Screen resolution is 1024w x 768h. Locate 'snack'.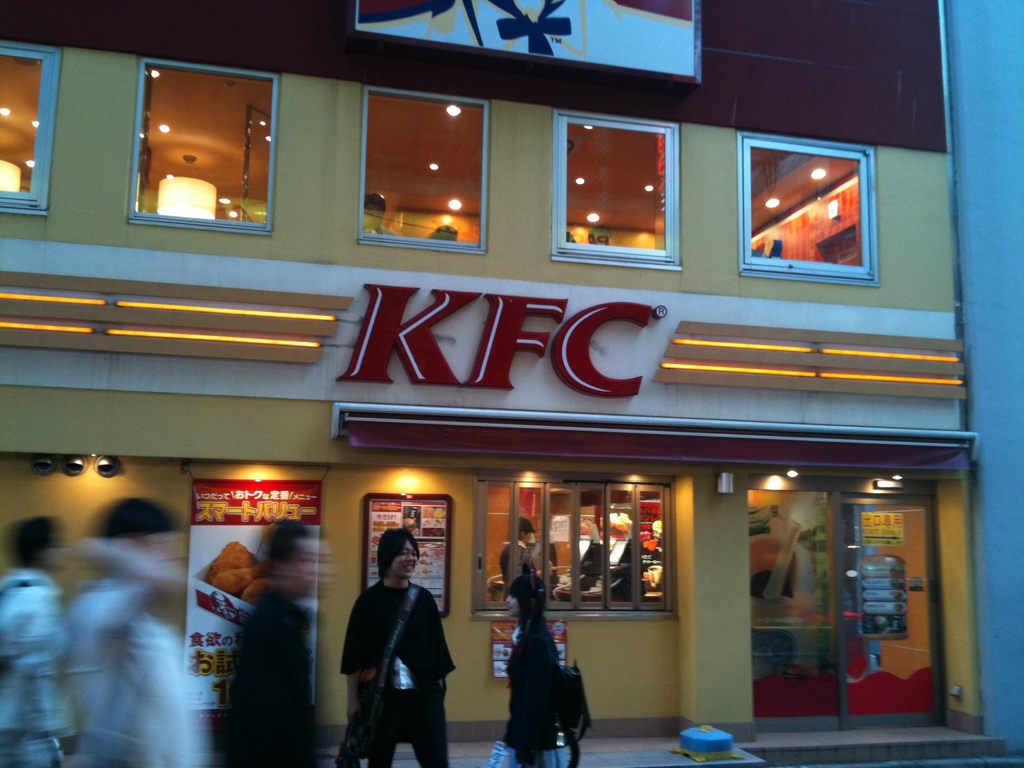
bbox=[857, 555, 905, 579].
